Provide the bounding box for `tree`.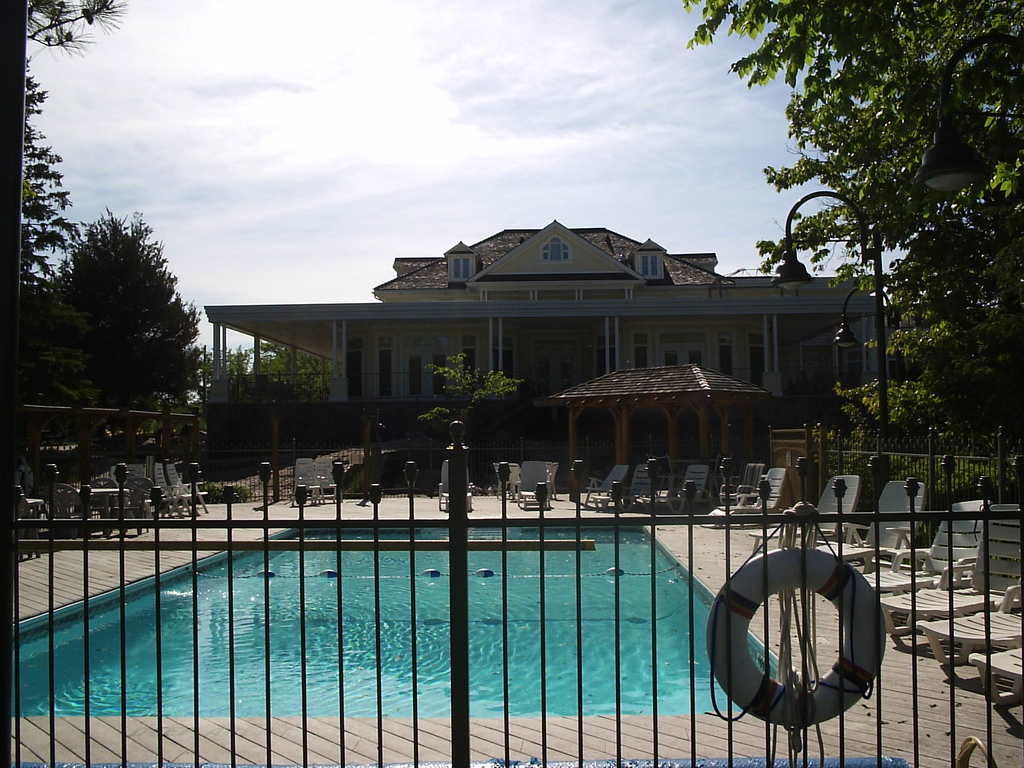
17,58,66,404.
